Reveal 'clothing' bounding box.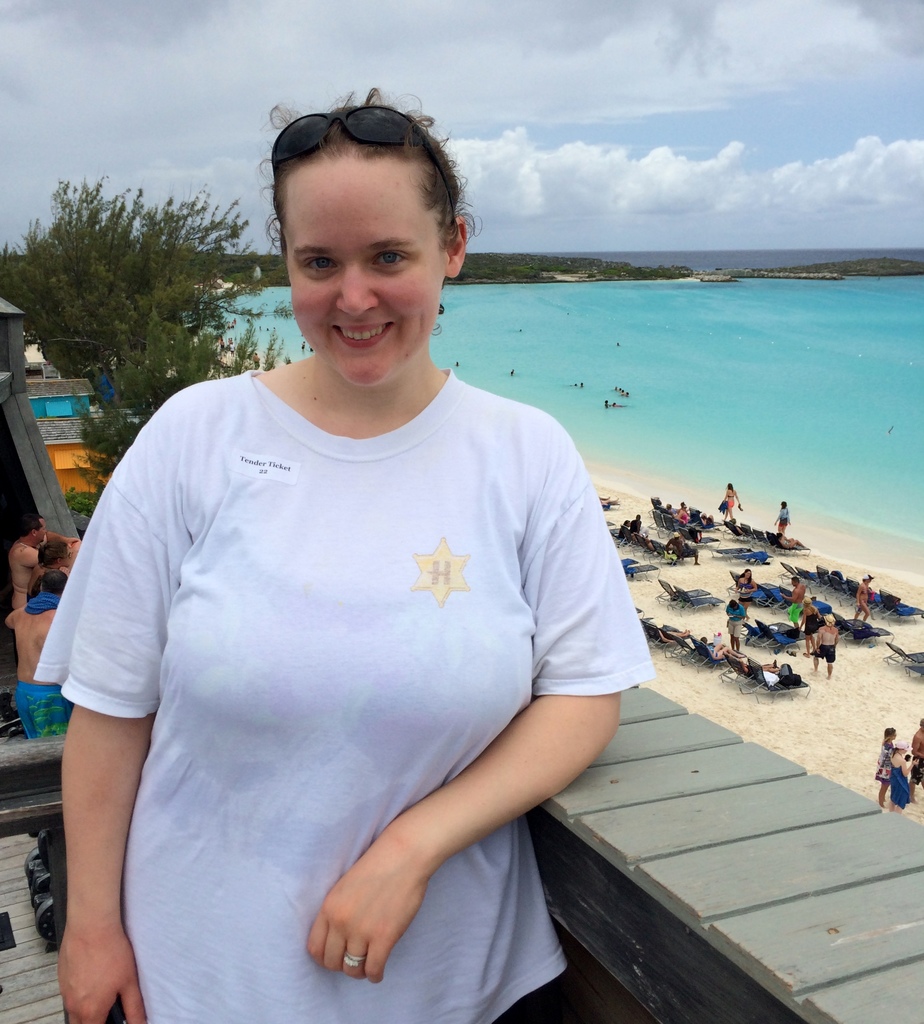
Revealed: BBox(717, 495, 734, 516).
